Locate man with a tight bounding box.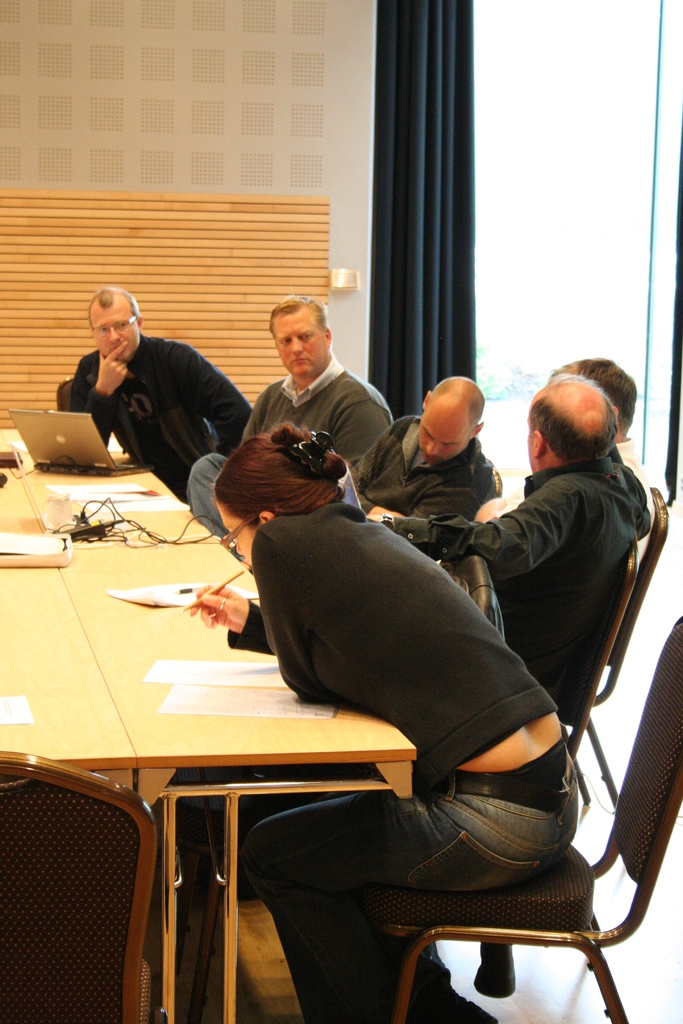
box=[185, 289, 397, 540].
